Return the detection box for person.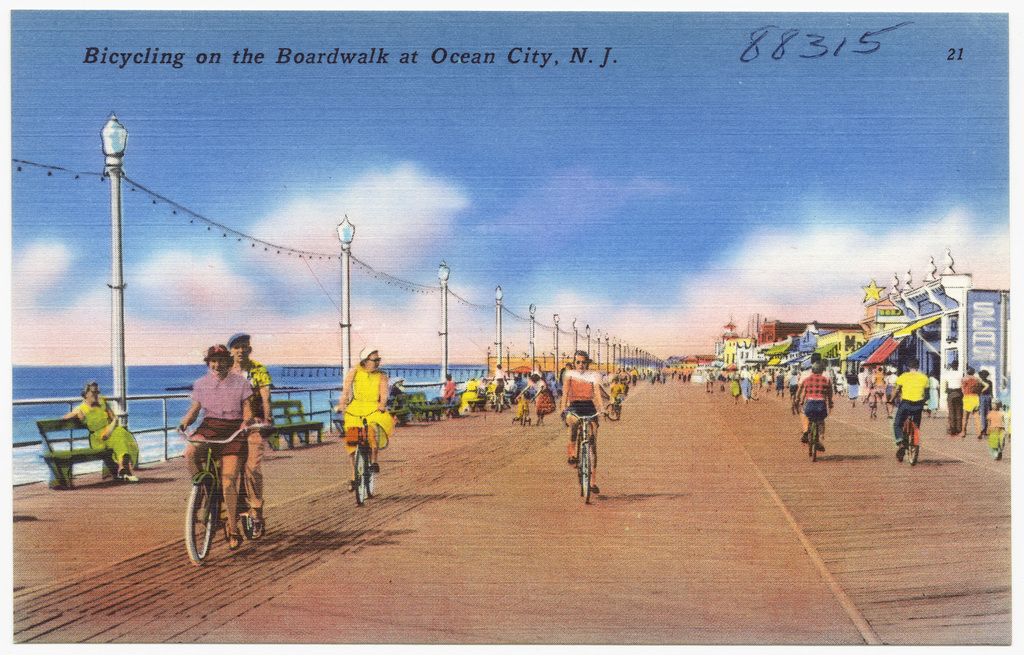
crop(61, 381, 141, 485).
